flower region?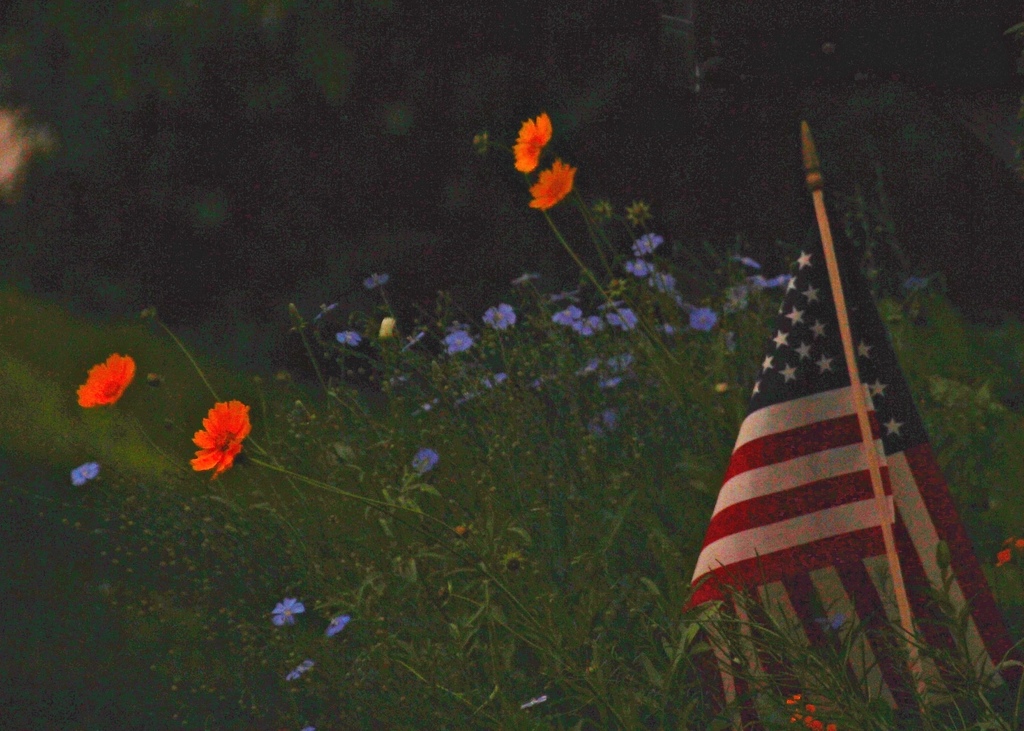
left=579, top=311, right=602, bottom=333
